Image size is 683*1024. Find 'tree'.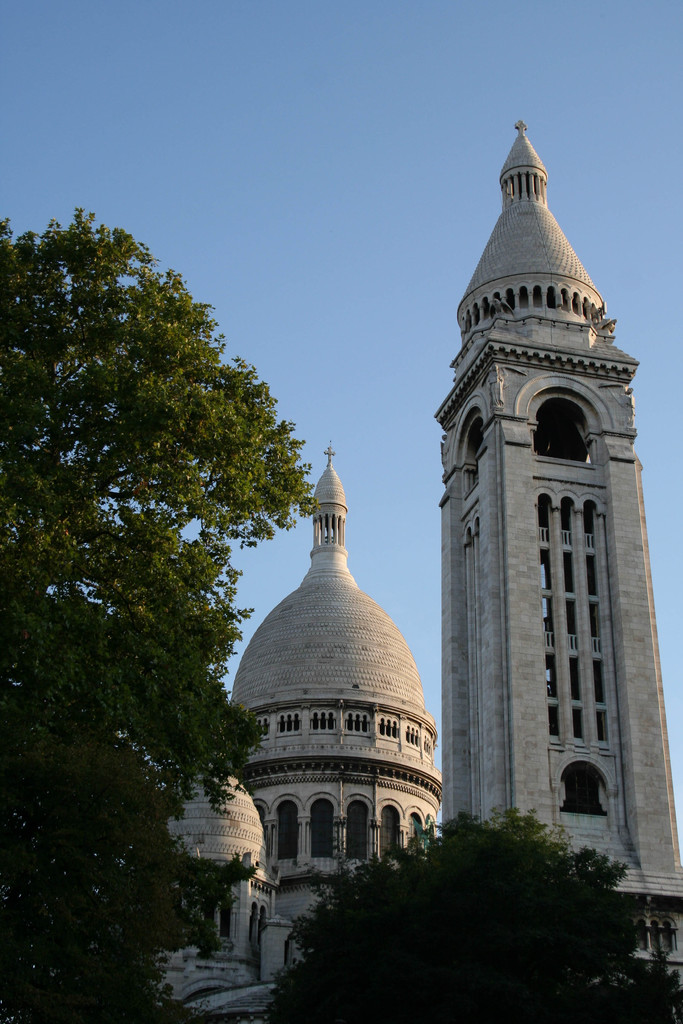
Rect(290, 819, 656, 1020).
